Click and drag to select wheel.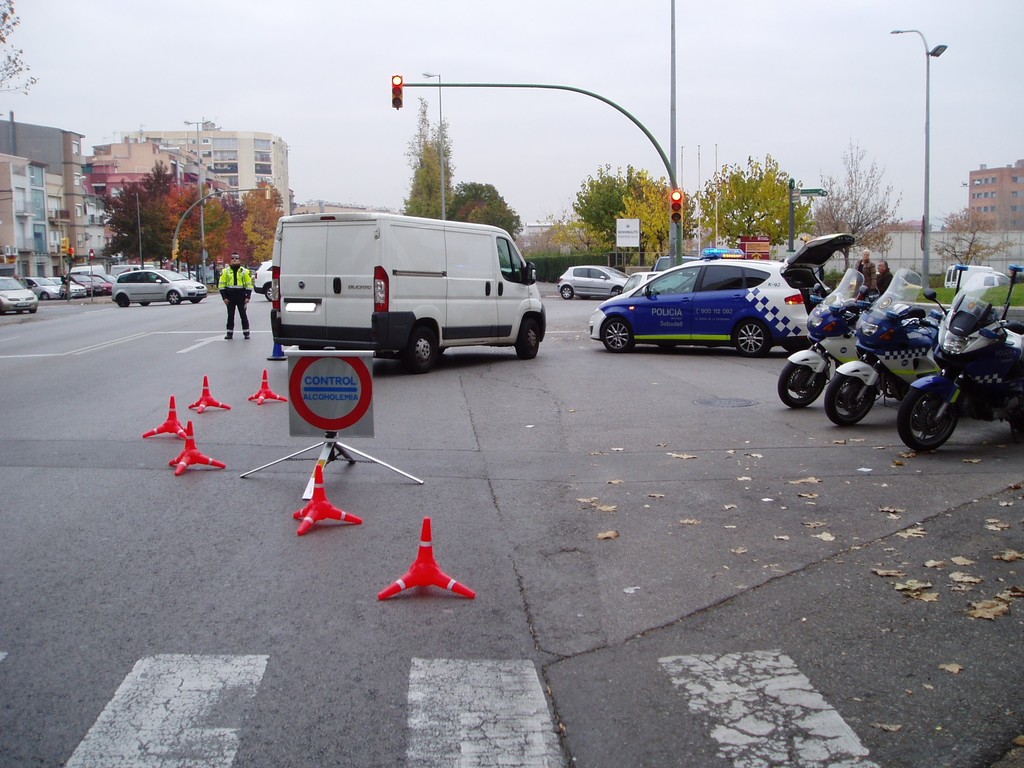
Selection: detection(822, 374, 876, 424).
